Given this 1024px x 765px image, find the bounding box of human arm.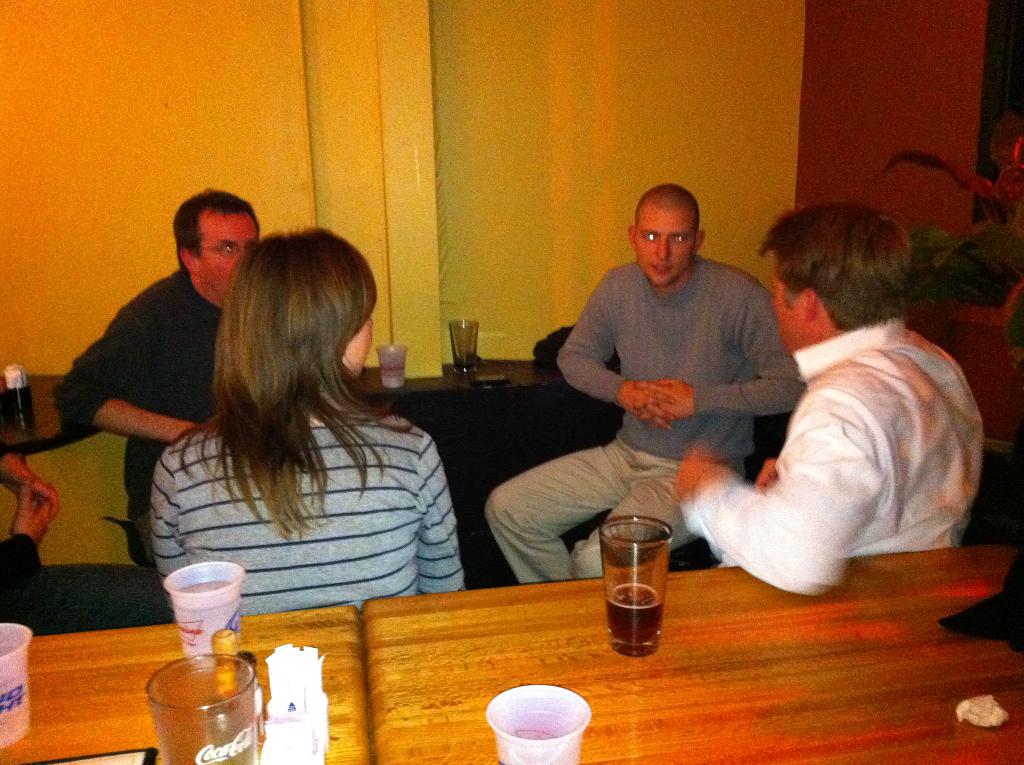
{"x1": 58, "y1": 302, "x2": 196, "y2": 446}.
